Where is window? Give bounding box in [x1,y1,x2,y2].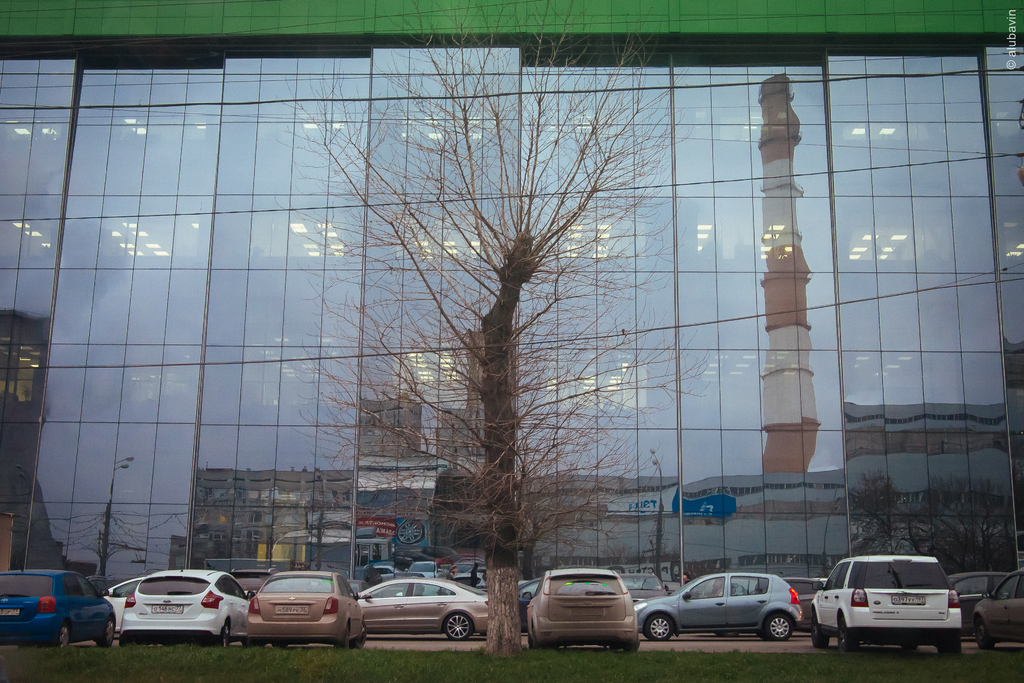
[822,564,851,588].
